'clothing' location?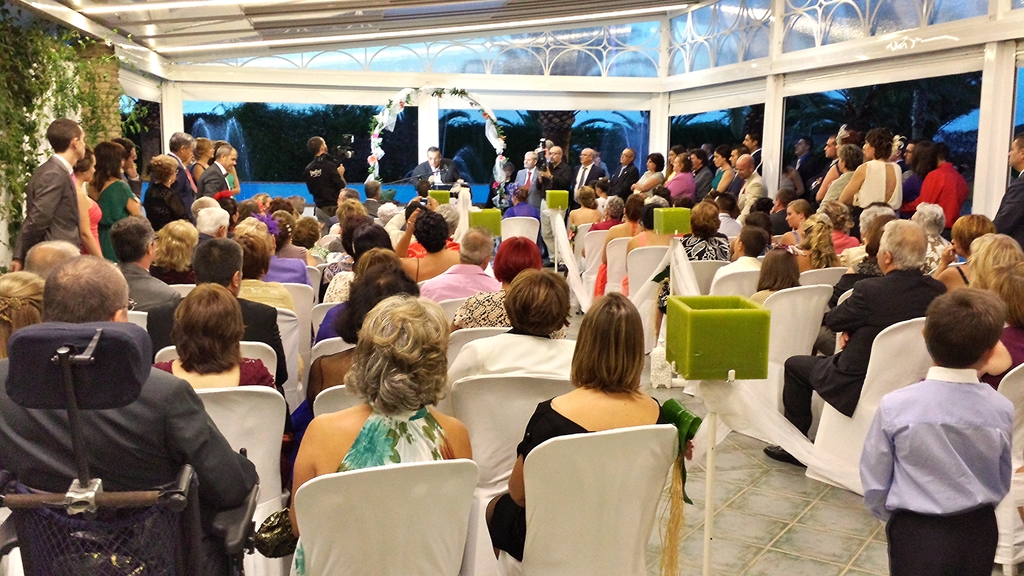
bbox=[413, 157, 477, 188]
